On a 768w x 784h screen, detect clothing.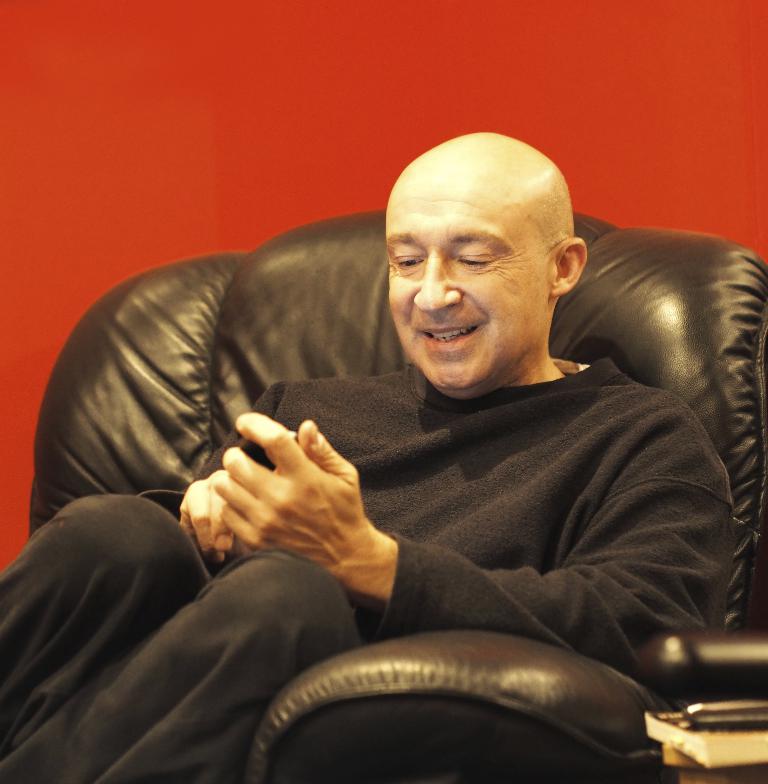
region(69, 230, 733, 713).
